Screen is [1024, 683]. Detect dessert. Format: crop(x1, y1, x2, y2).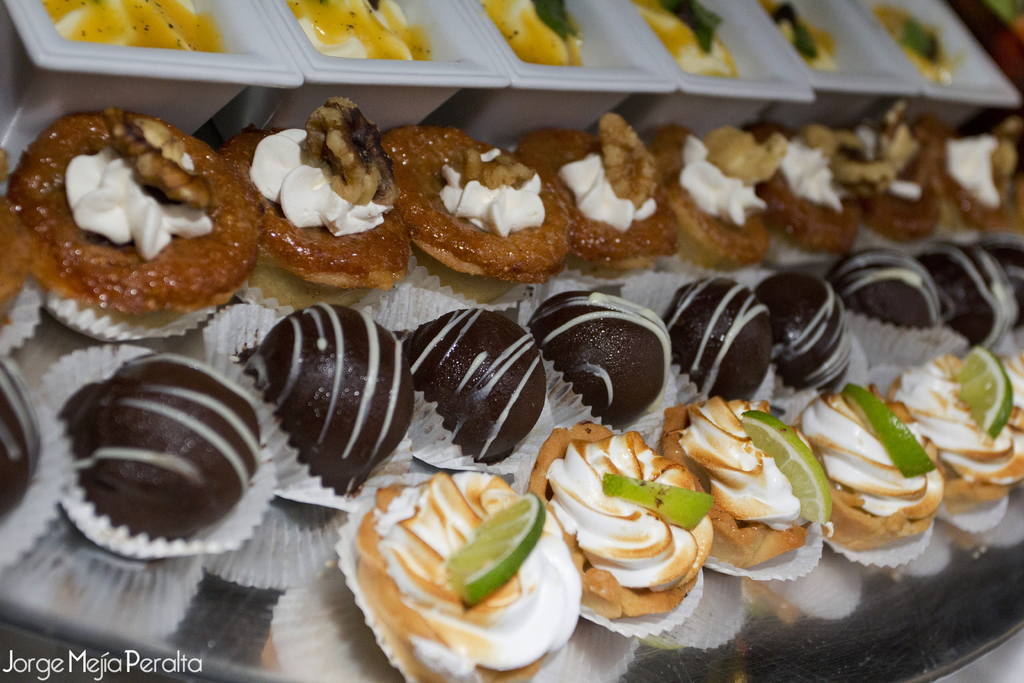
crop(564, 441, 719, 632).
